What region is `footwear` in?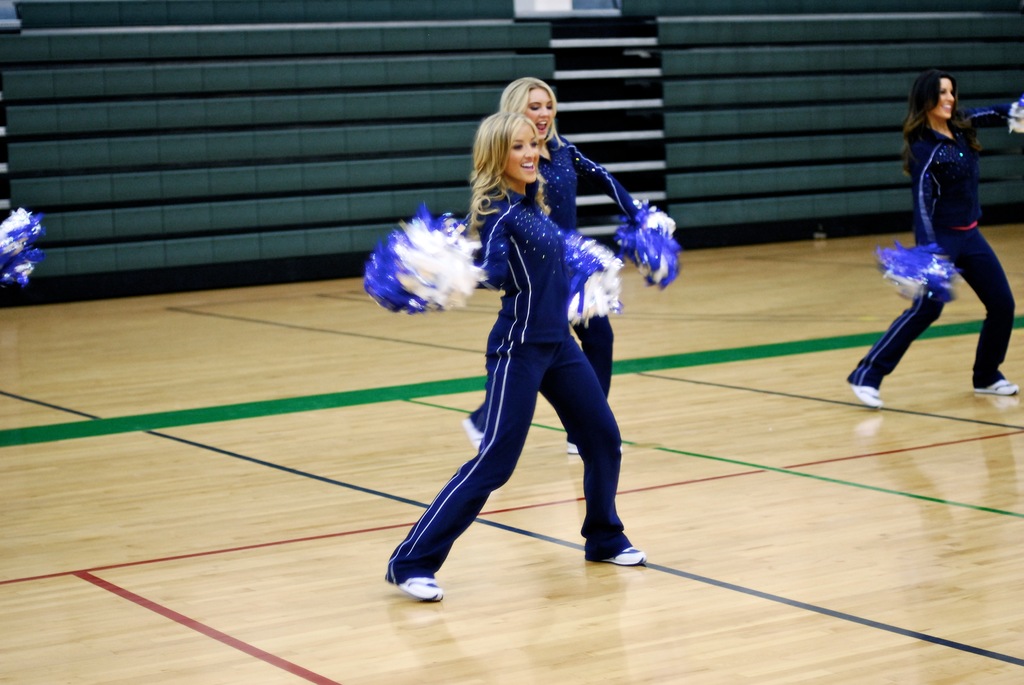
<box>974,376,1020,396</box>.
